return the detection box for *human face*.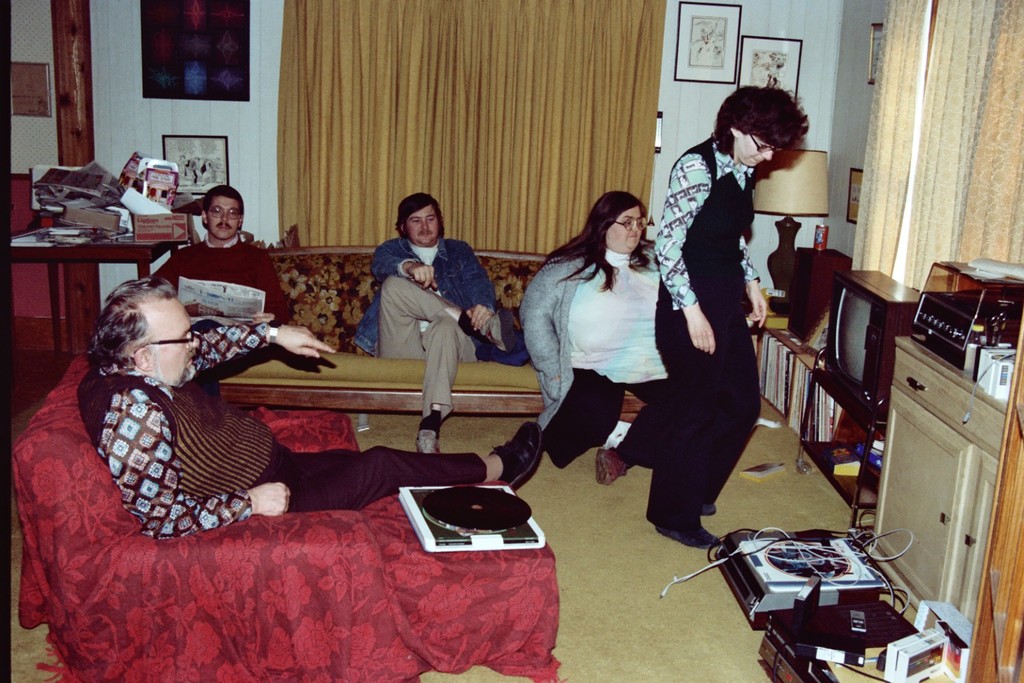
[left=406, top=201, right=443, bottom=243].
